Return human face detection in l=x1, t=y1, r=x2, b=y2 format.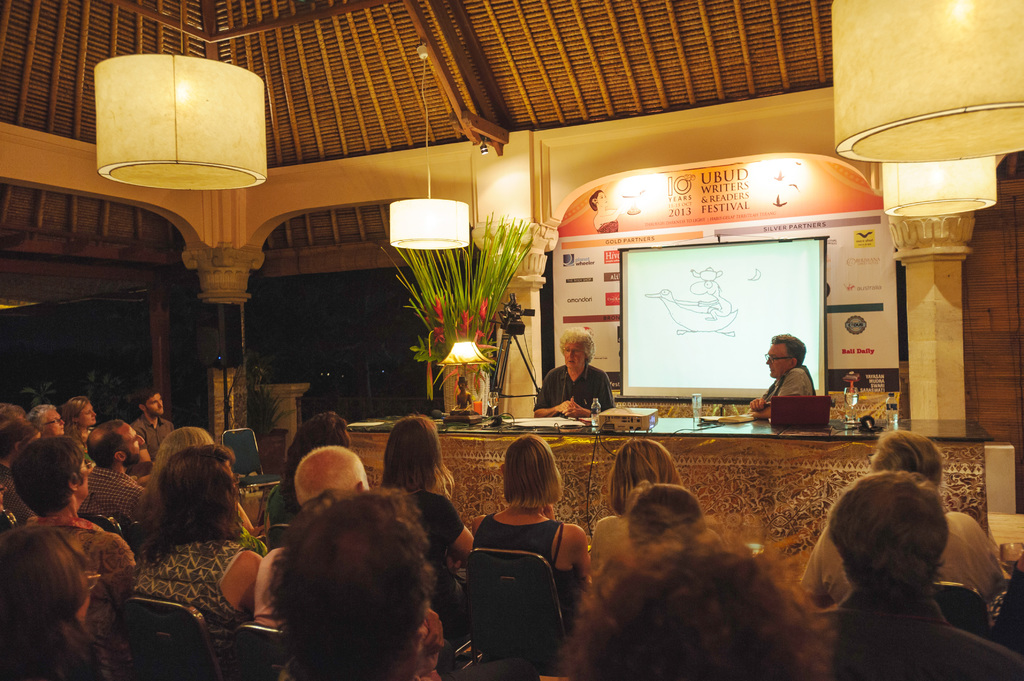
l=77, t=401, r=96, b=424.
